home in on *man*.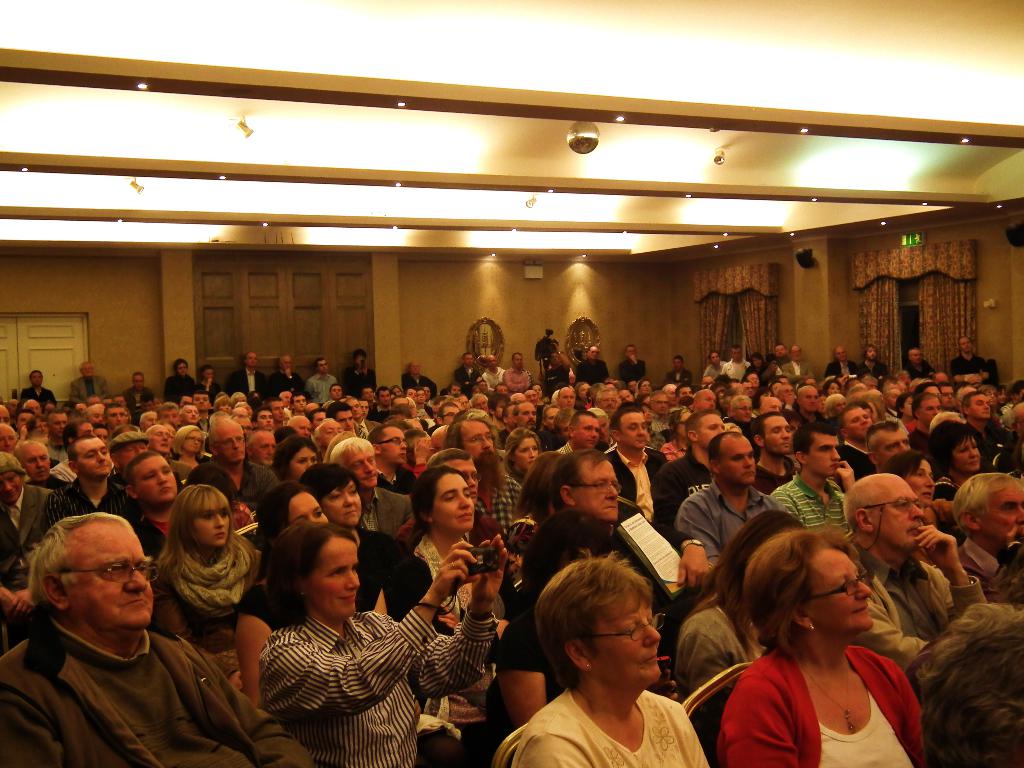
Homed in at region(505, 351, 527, 394).
